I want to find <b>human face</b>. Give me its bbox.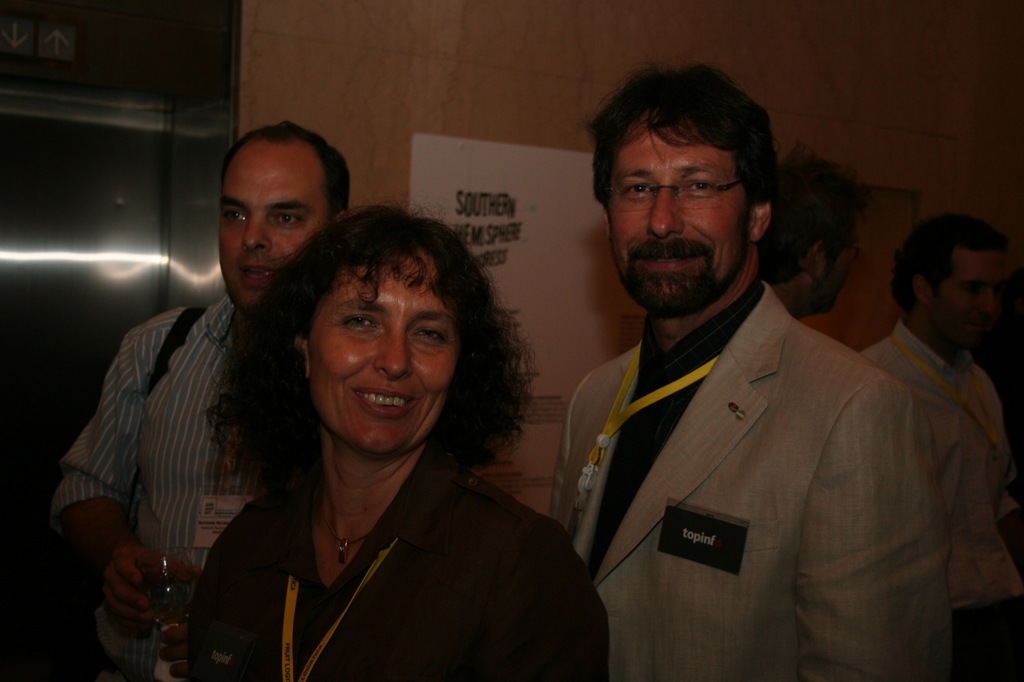
307:267:458:450.
